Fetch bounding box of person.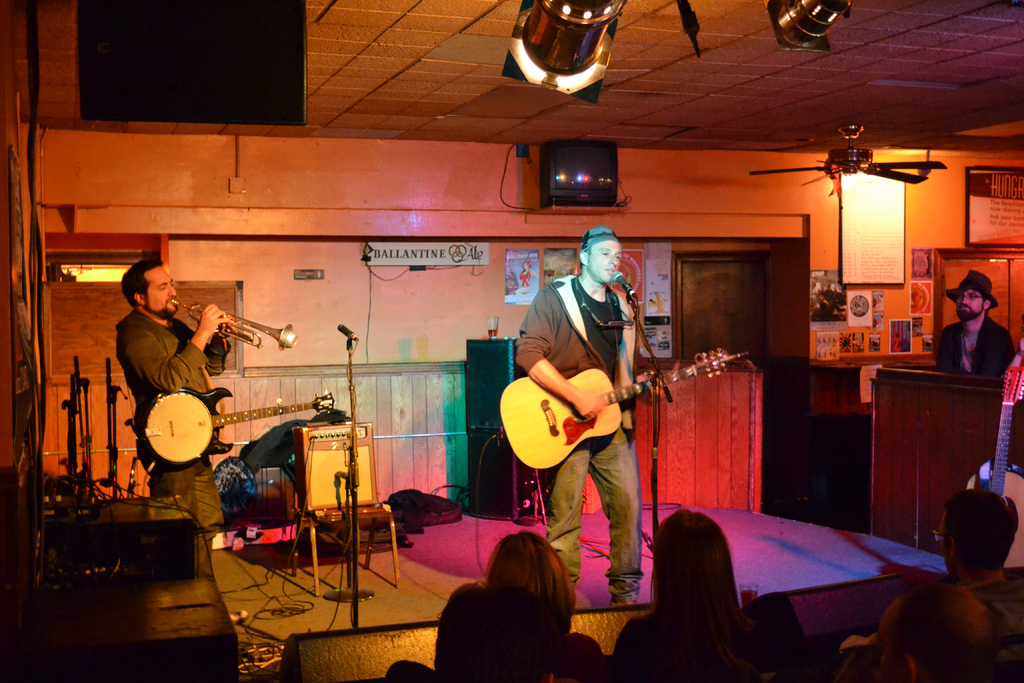
Bbox: [left=515, top=211, right=657, bottom=594].
